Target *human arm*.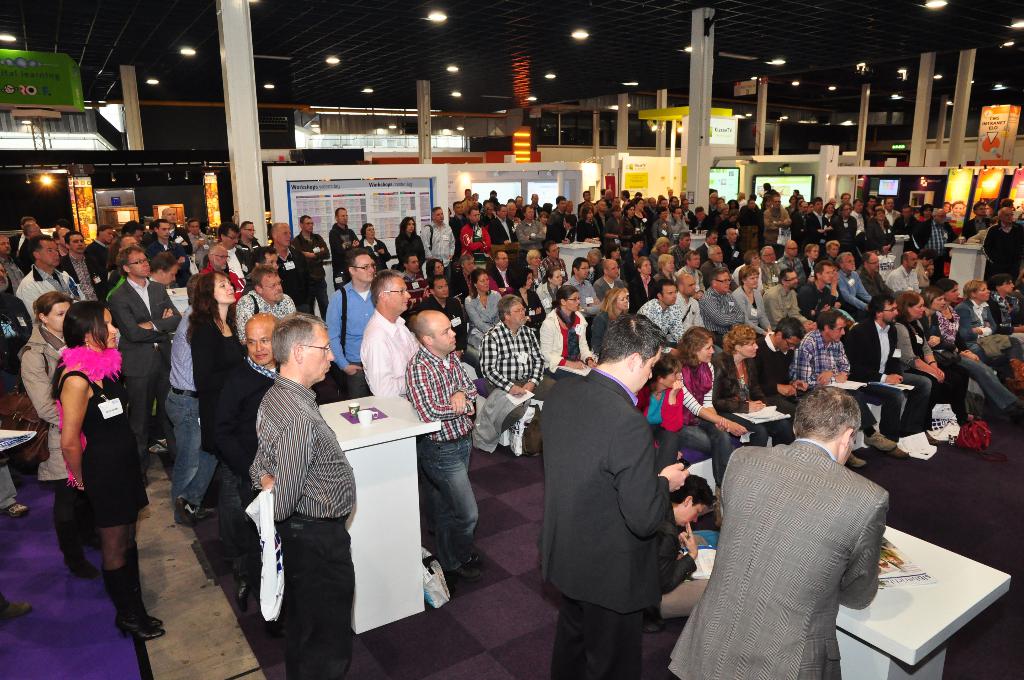
Target region: 854:270:870:298.
